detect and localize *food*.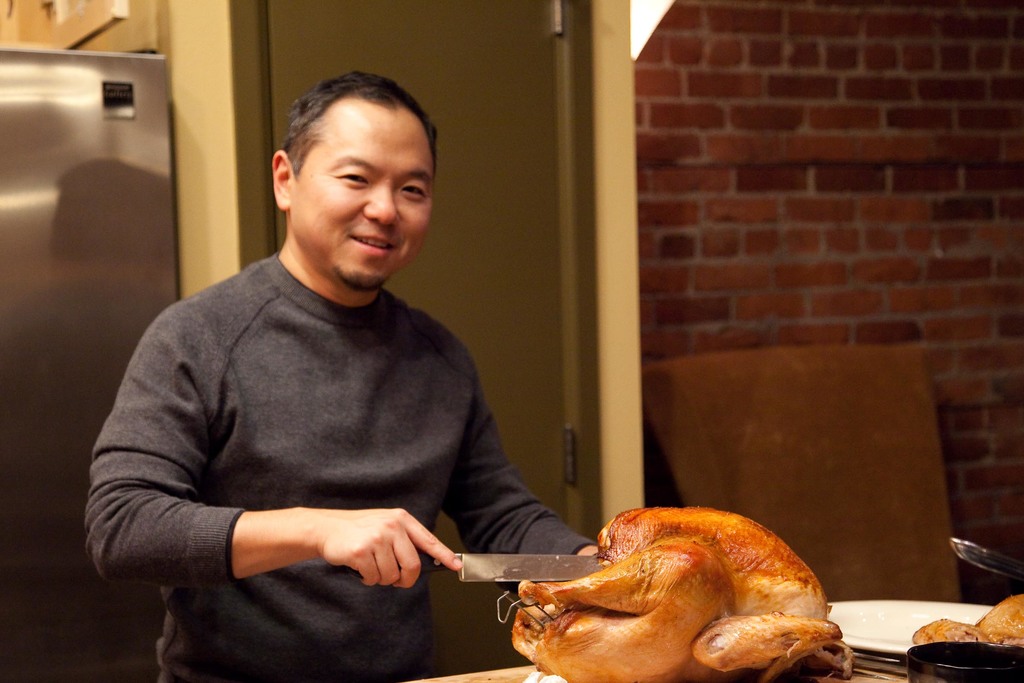
Localized at {"left": 912, "top": 594, "right": 1023, "bottom": 648}.
